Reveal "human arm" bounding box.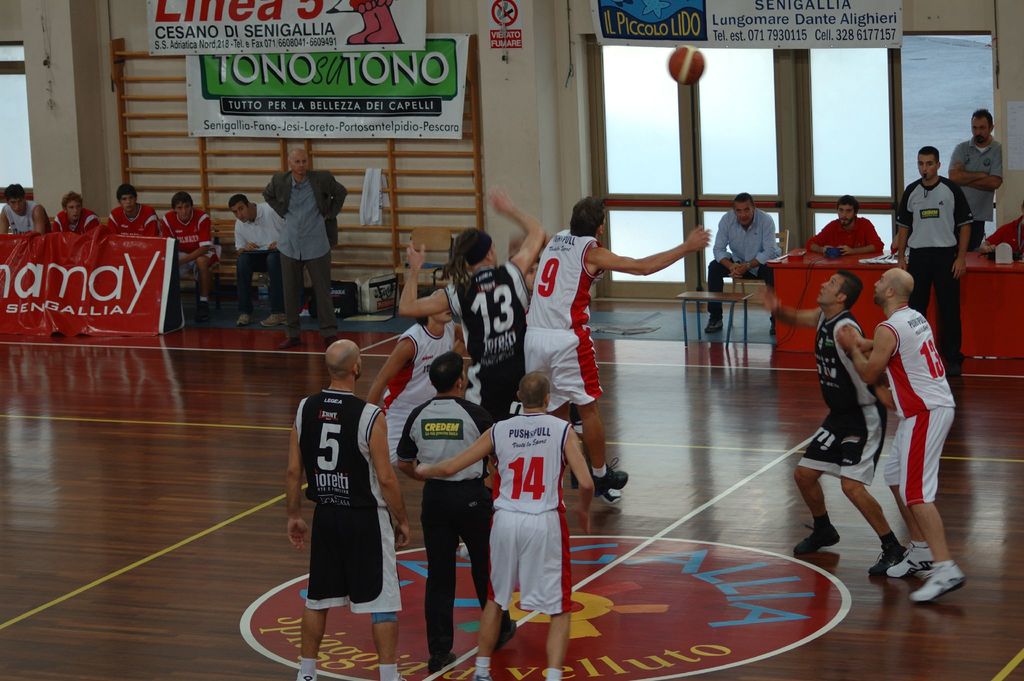
Revealed: crop(973, 224, 1009, 256).
